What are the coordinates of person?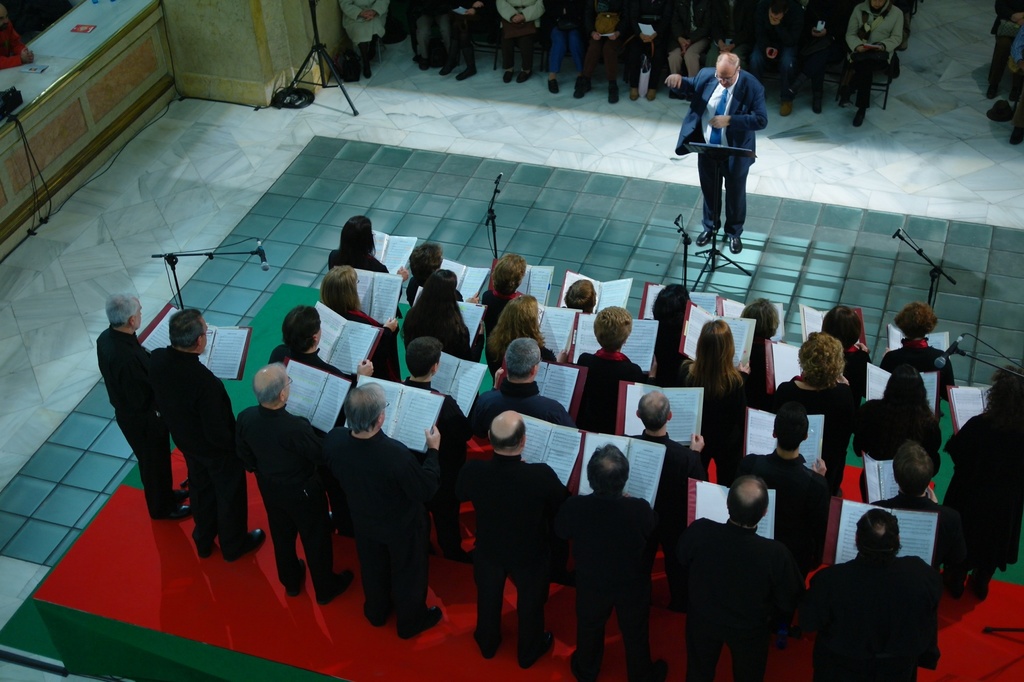
(944, 370, 1023, 605).
